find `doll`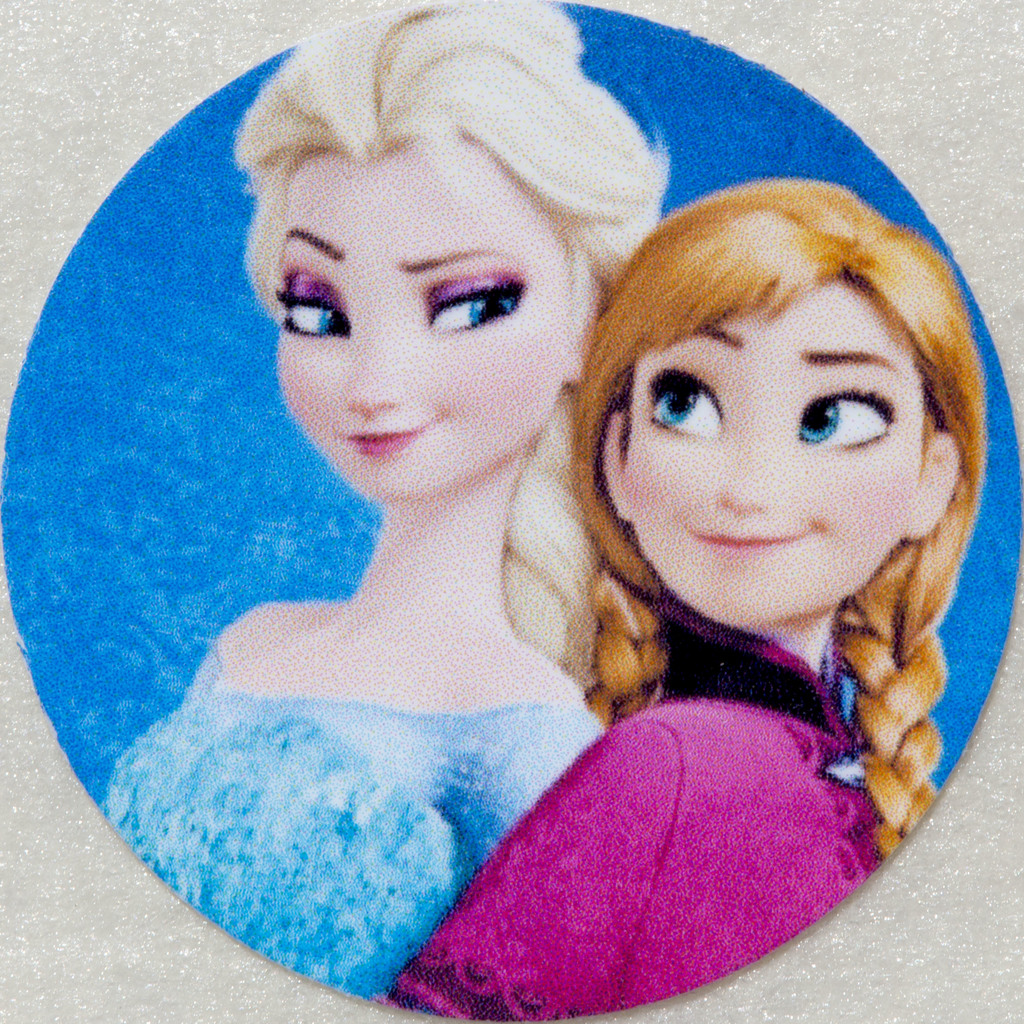
pyautogui.locateOnScreen(383, 173, 989, 1023)
